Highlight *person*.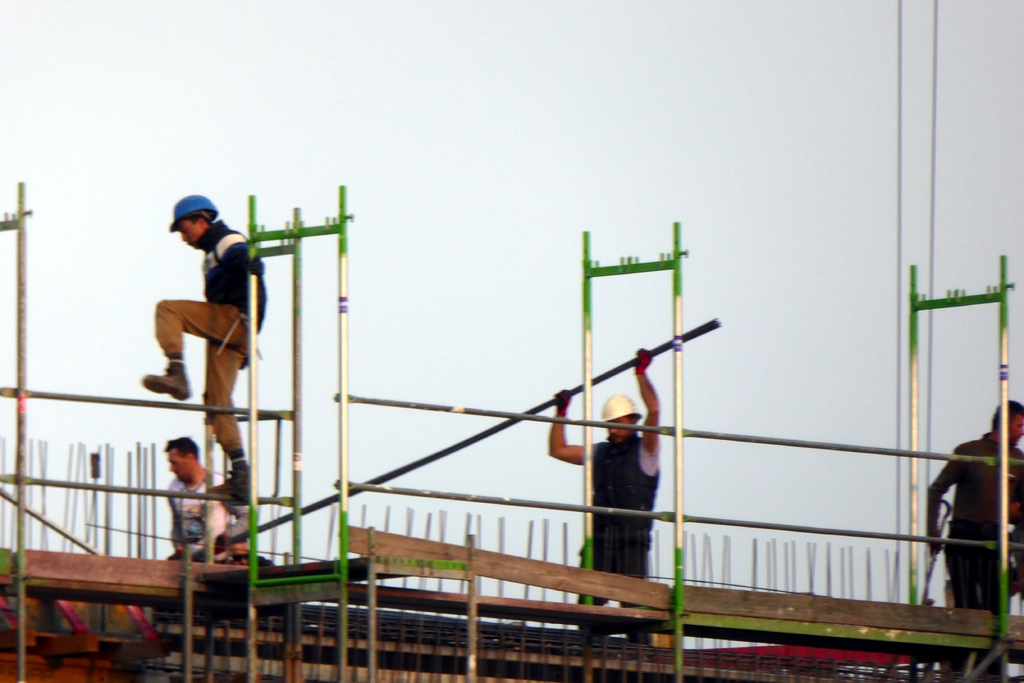
Highlighted region: {"x1": 139, "y1": 188, "x2": 285, "y2": 577}.
